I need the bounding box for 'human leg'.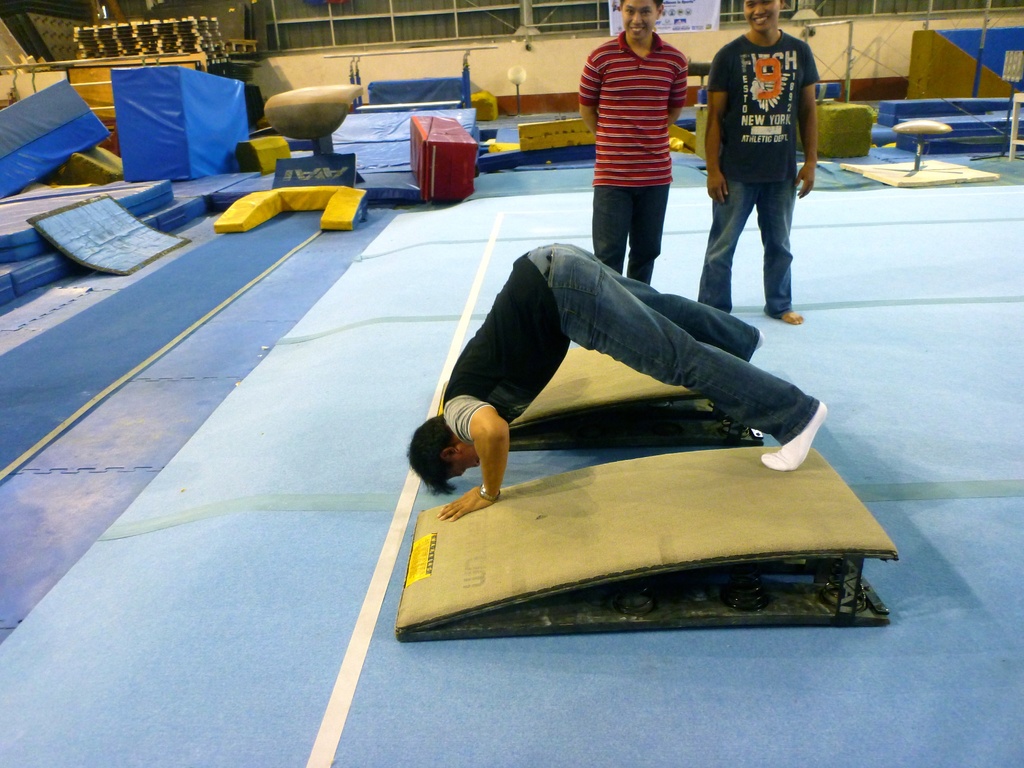
Here it is: (596,189,622,264).
